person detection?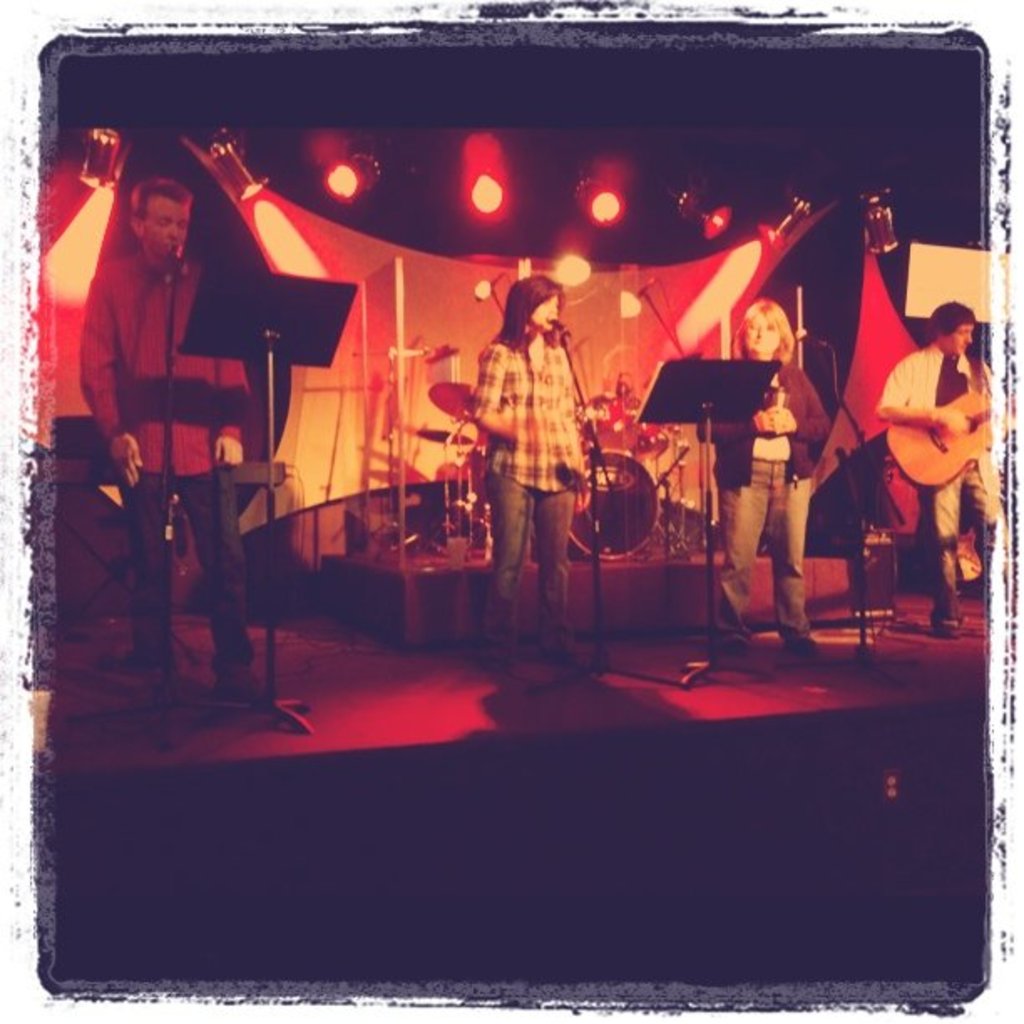
box(698, 283, 823, 656)
